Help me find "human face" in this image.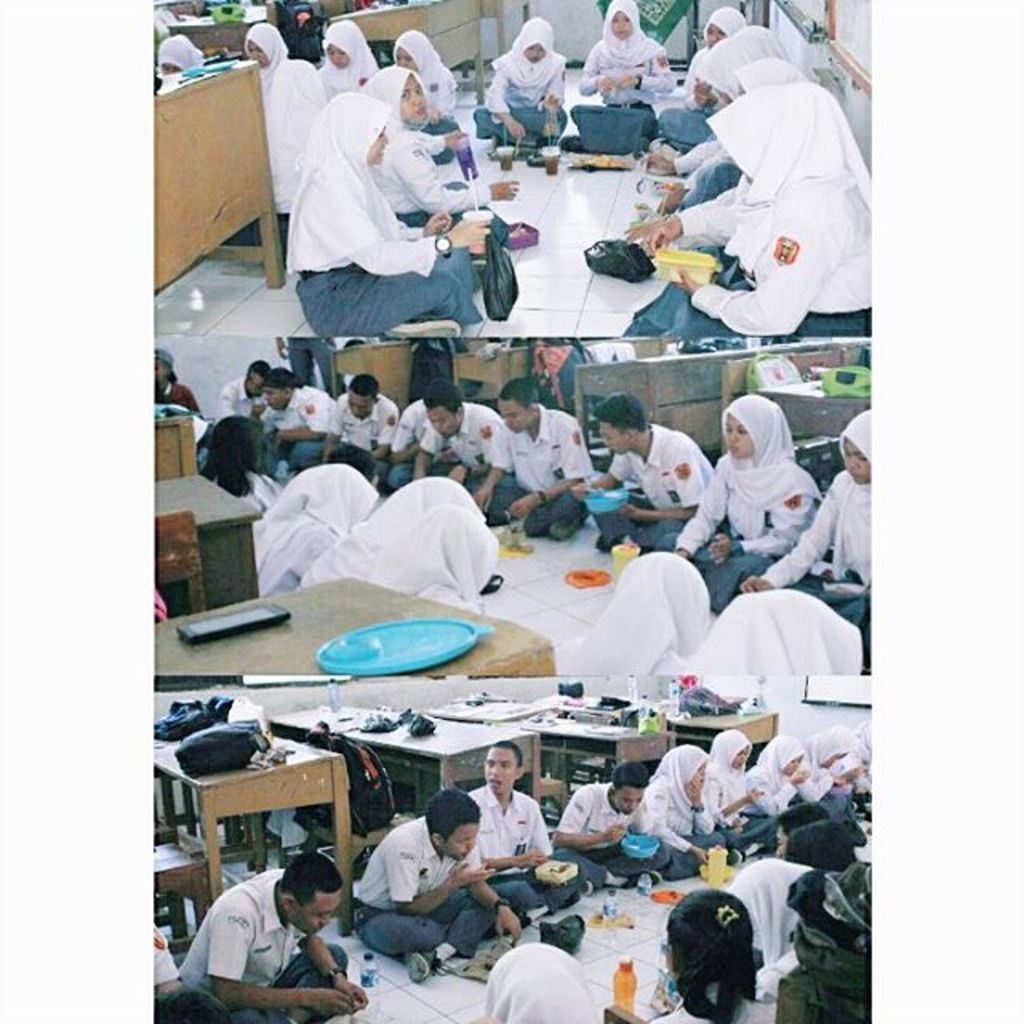
Found it: [left=422, top=406, right=459, bottom=435].
